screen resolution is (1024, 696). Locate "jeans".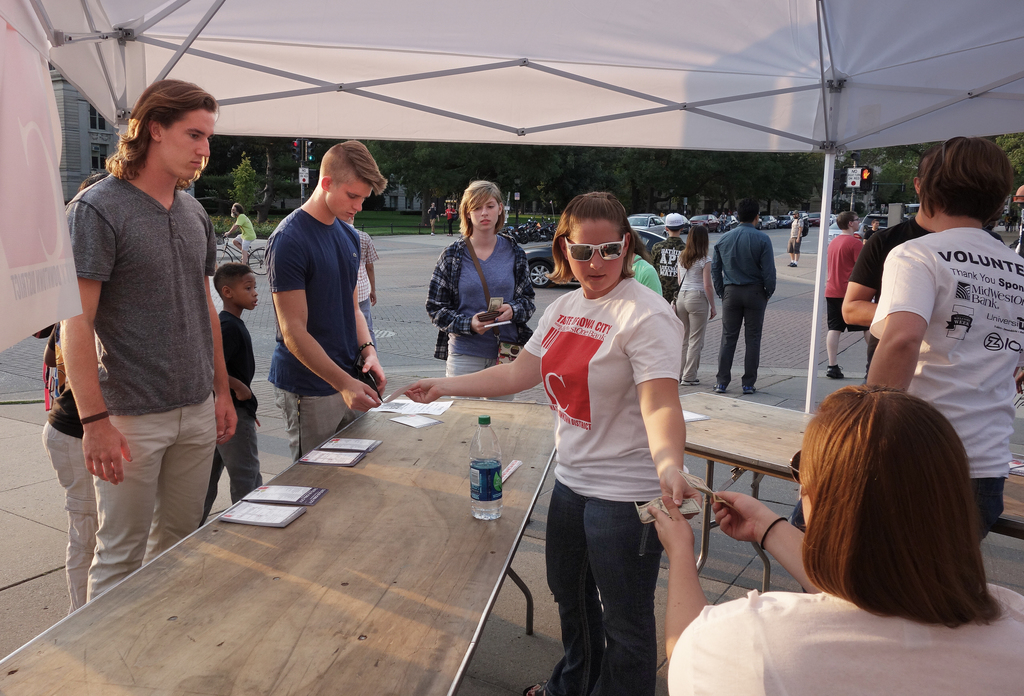
box=[671, 293, 710, 389].
